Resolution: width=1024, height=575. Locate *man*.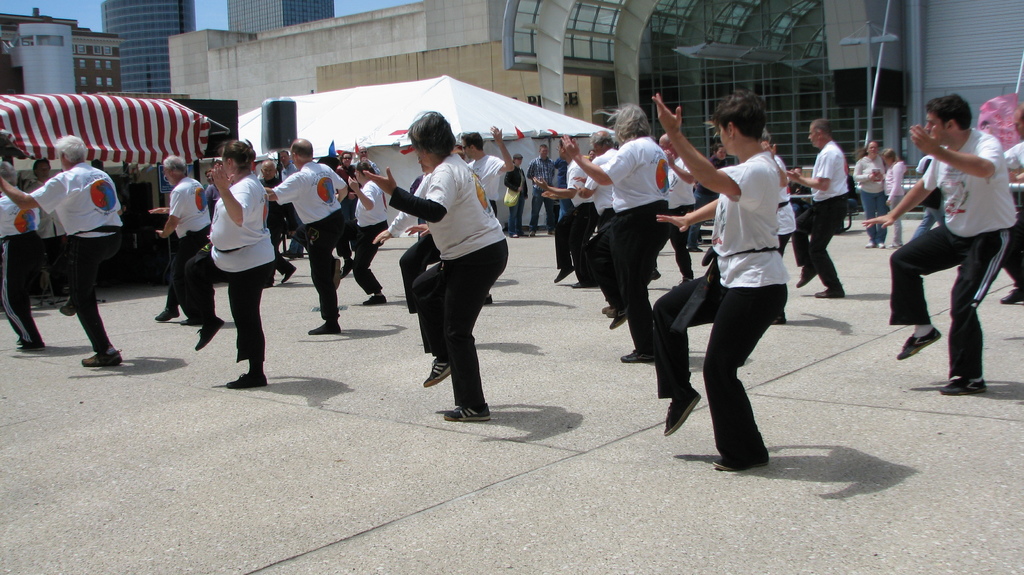
x1=772, y1=119, x2=852, y2=304.
